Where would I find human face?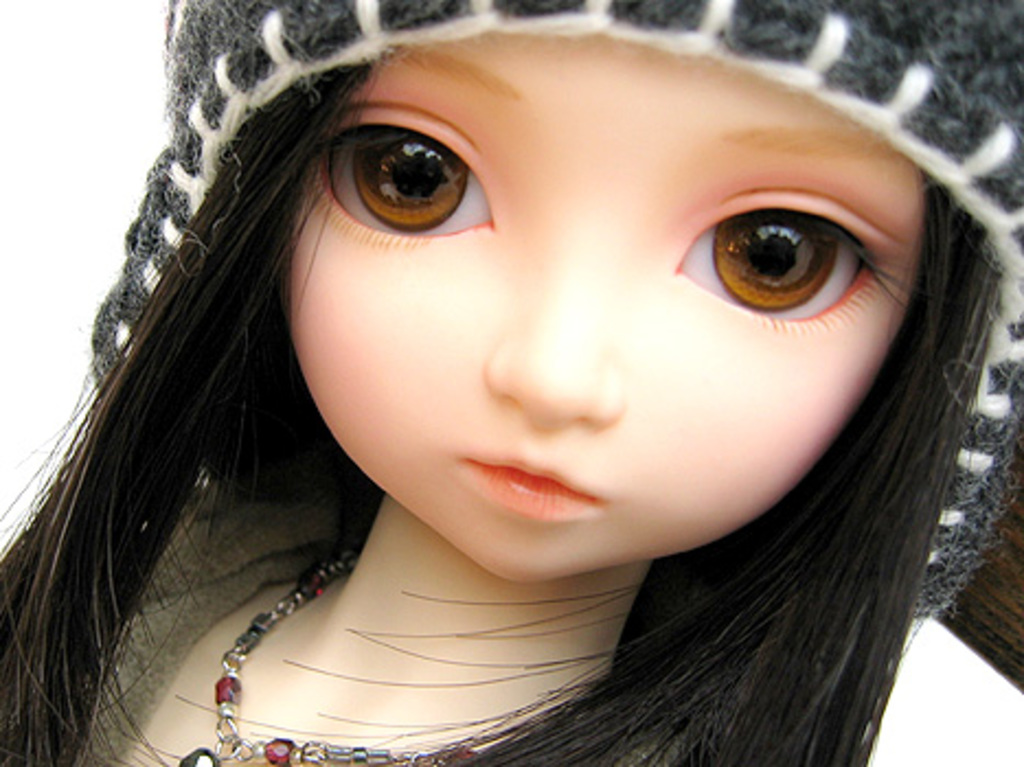
At select_region(292, 31, 928, 572).
